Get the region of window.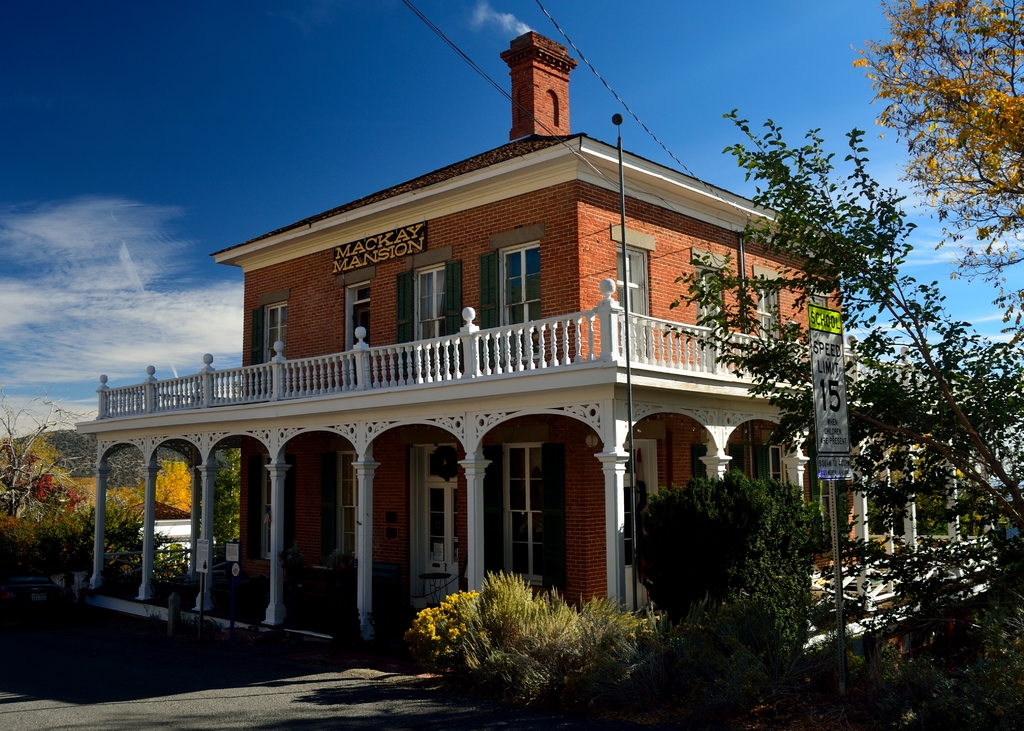
<bbox>766, 440, 786, 486</bbox>.
